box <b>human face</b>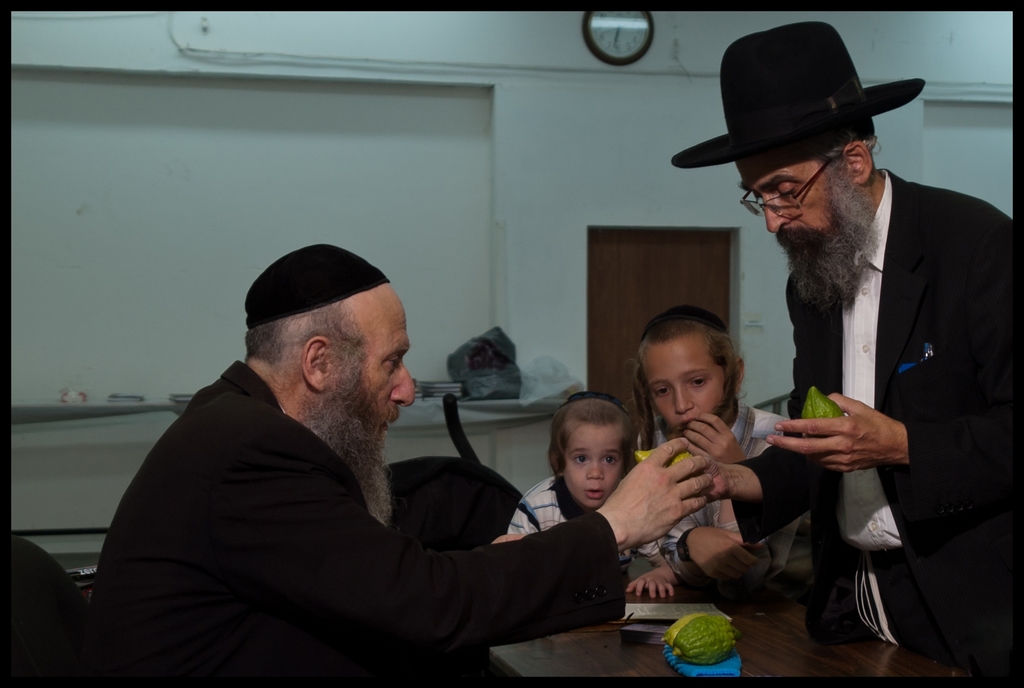
box=[562, 422, 624, 508]
